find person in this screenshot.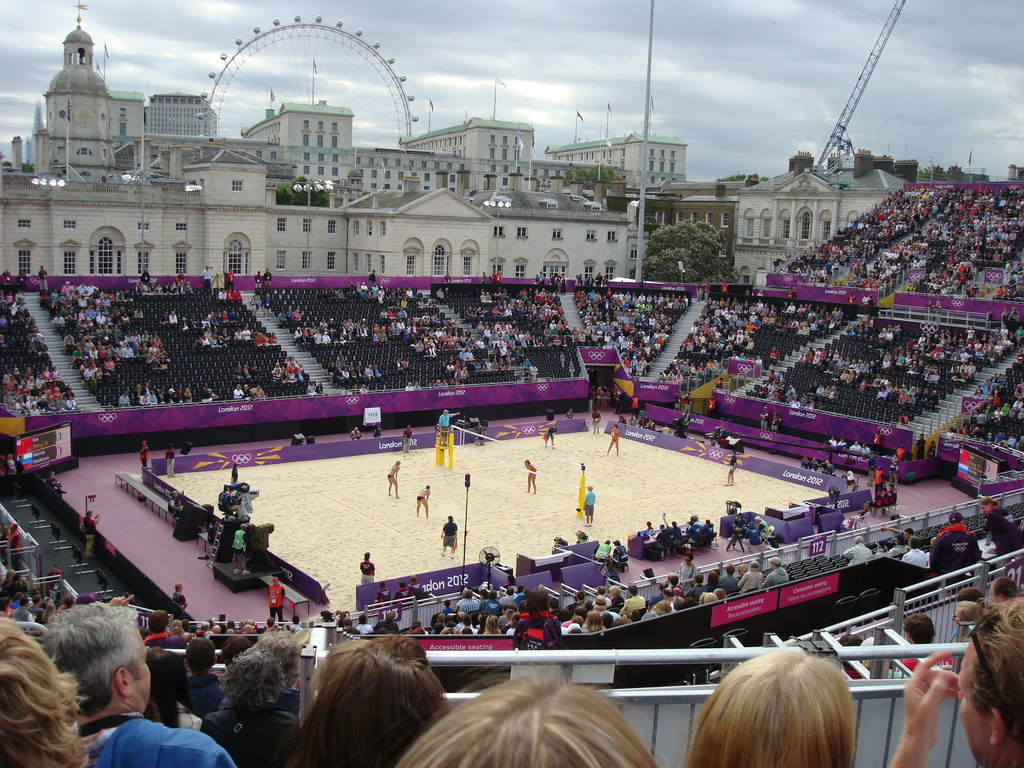
The bounding box for person is 17/269/28/290.
